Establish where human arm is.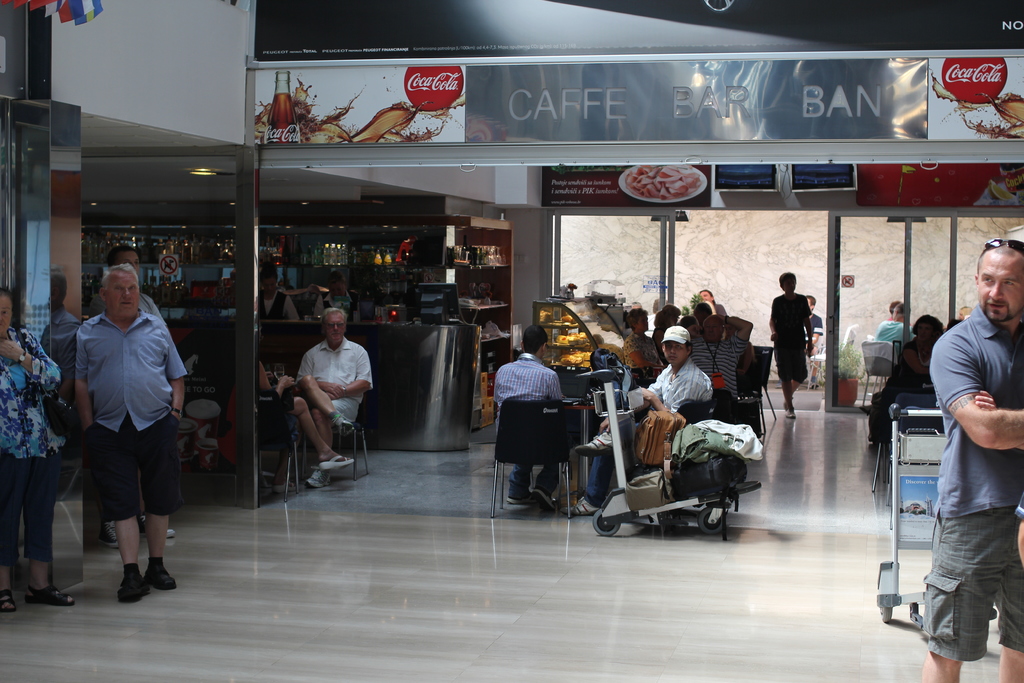
Established at locate(767, 300, 777, 342).
